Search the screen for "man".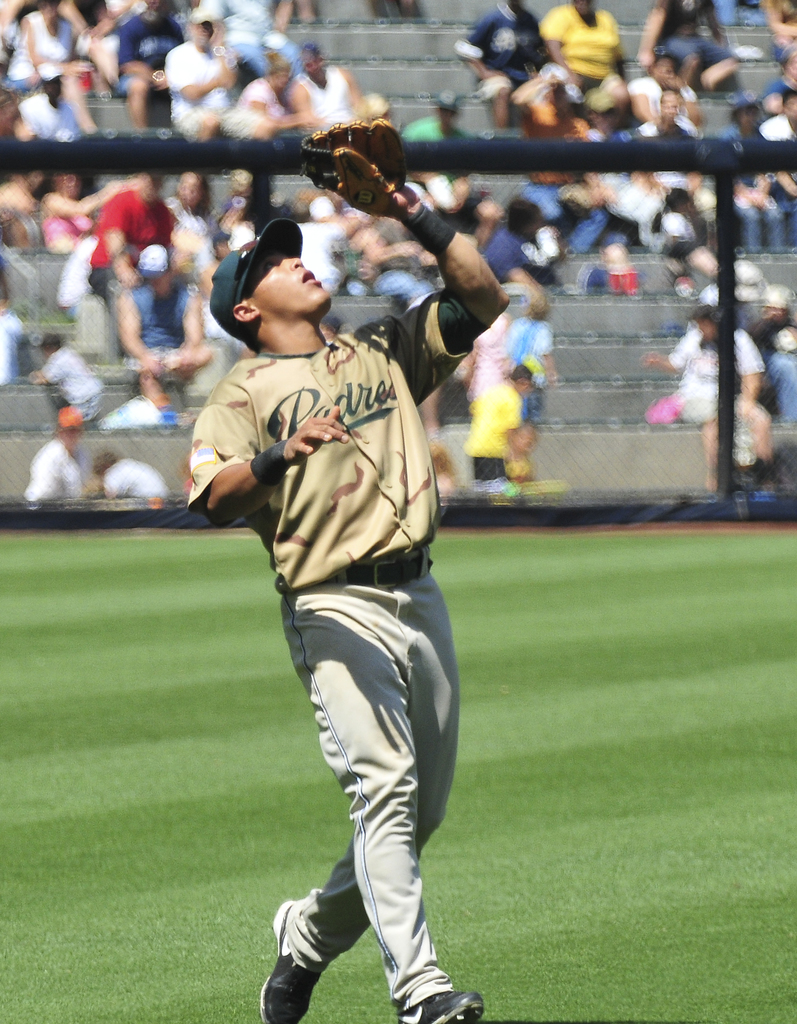
Found at left=189, top=117, right=509, bottom=1023.
